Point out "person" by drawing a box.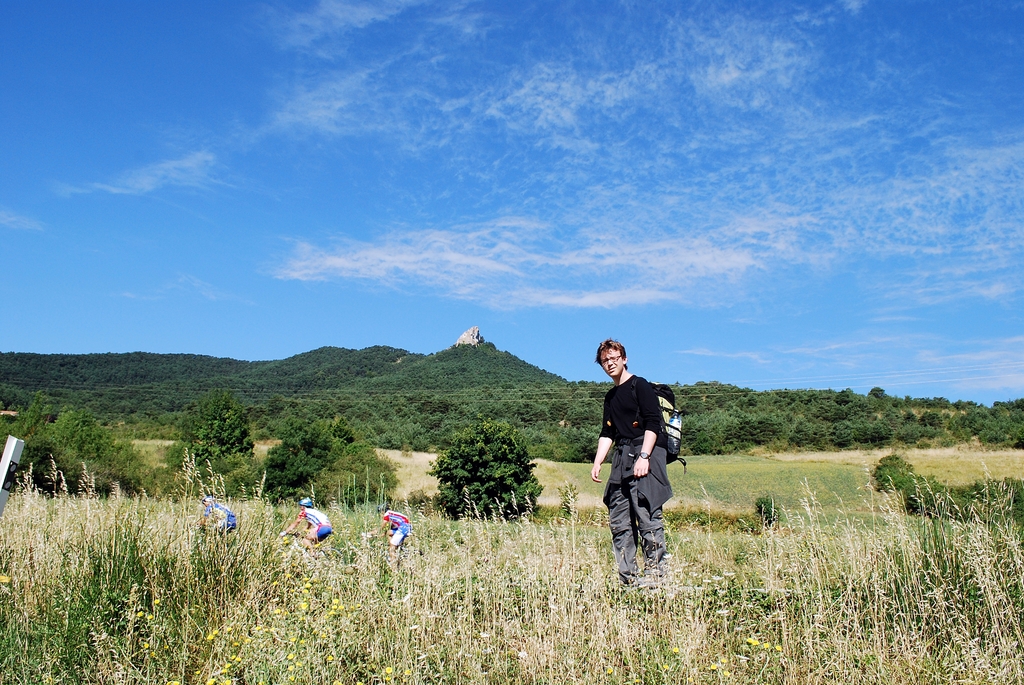
(199,489,243,549).
